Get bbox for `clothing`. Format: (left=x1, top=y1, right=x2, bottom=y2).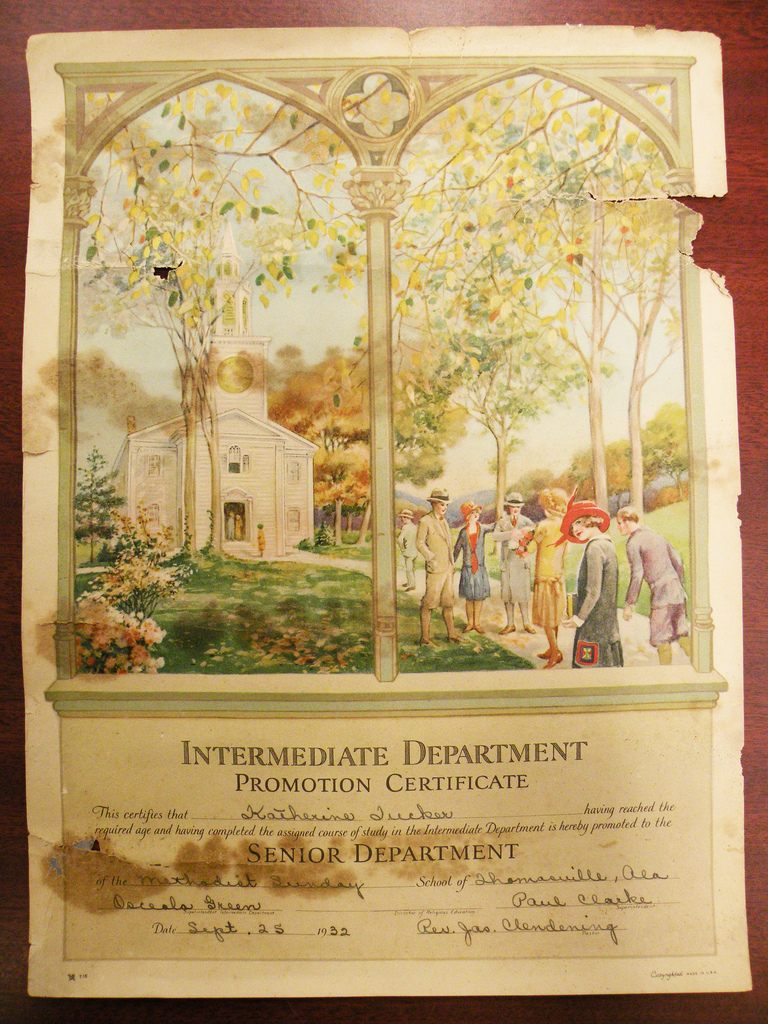
(left=392, top=522, right=421, bottom=588).
